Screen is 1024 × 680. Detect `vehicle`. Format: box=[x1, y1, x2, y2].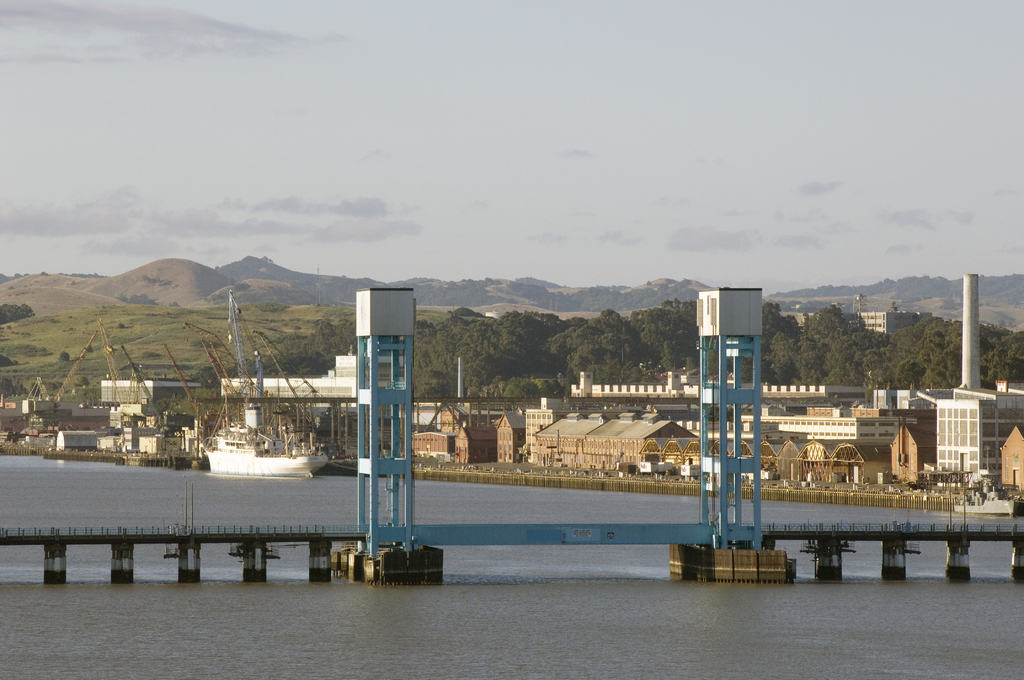
box=[616, 458, 648, 479].
